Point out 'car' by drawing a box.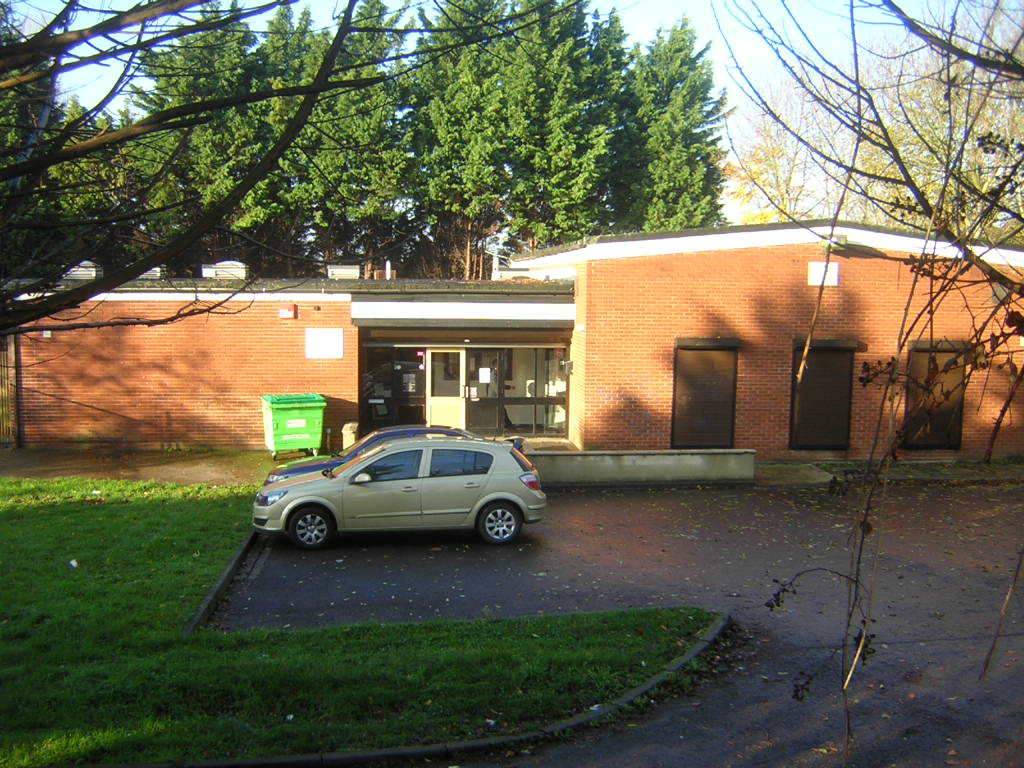
left=266, top=427, right=526, bottom=481.
